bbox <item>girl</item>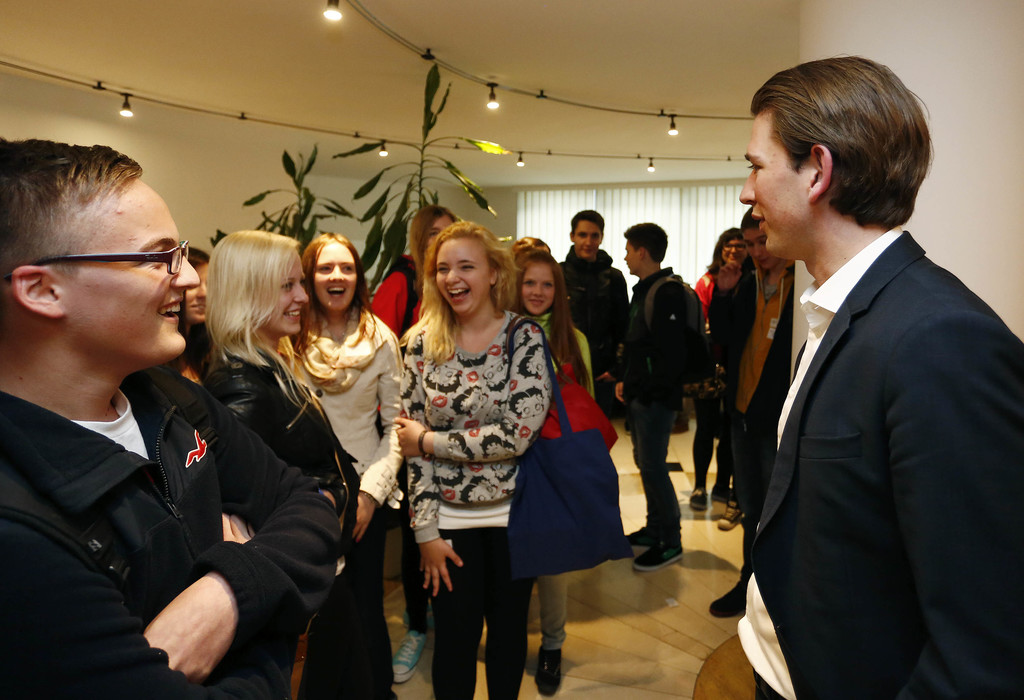
687, 228, 766, 511
